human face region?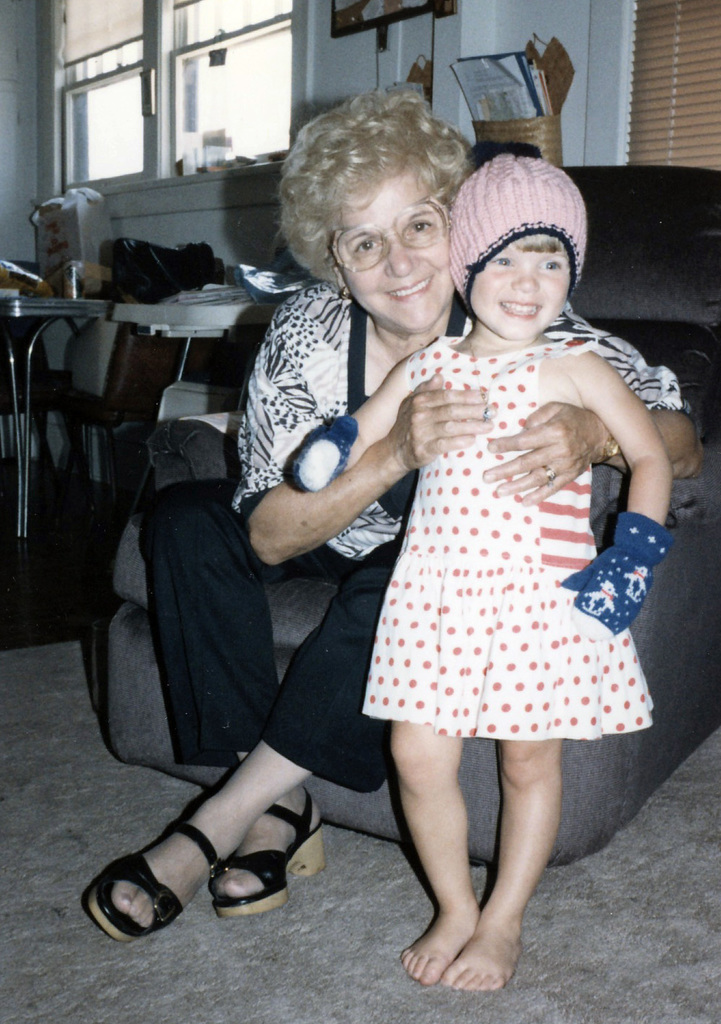
select_region(470, 231, 570, 343)
